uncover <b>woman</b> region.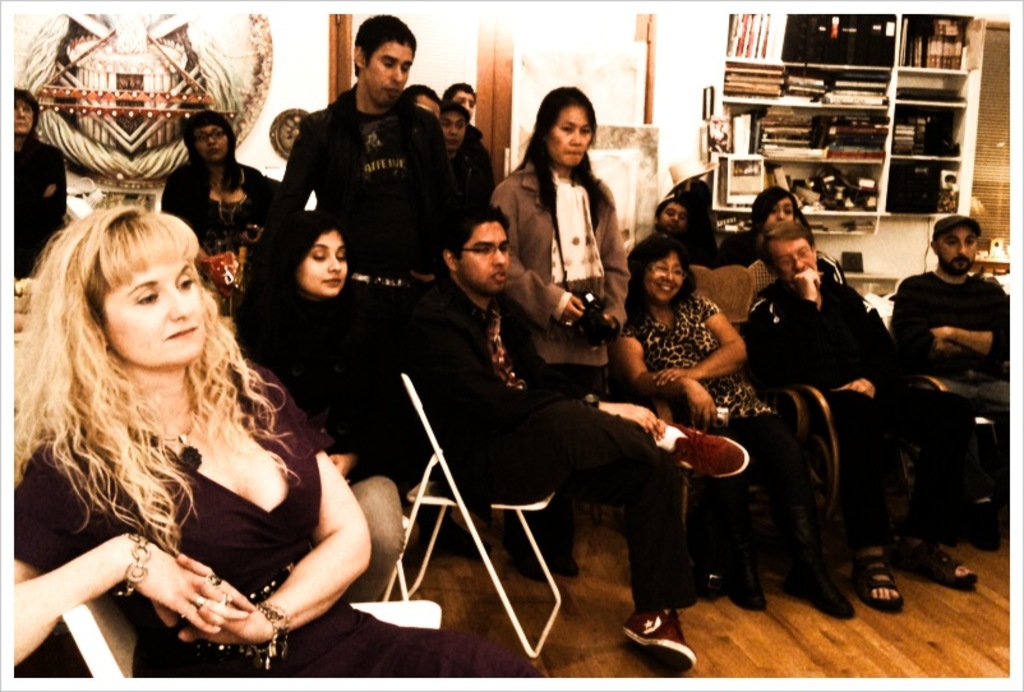
Uncovered: (left=165, top=106, right=280, bottom=255).
